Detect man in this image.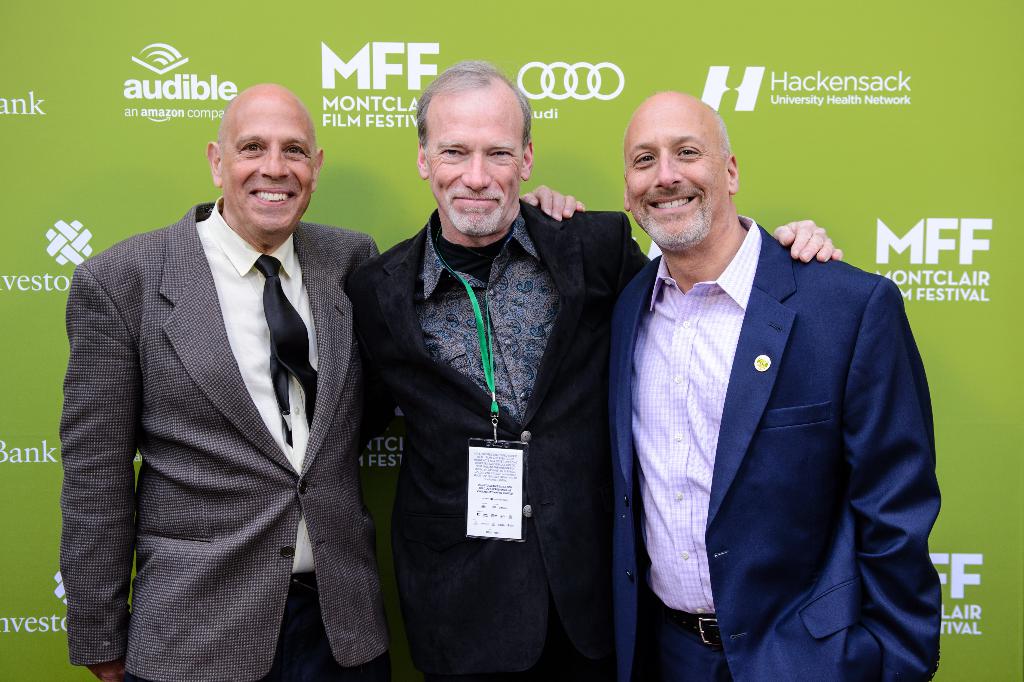
Detection: [left=67, top=79, right=584, bottom=681].
